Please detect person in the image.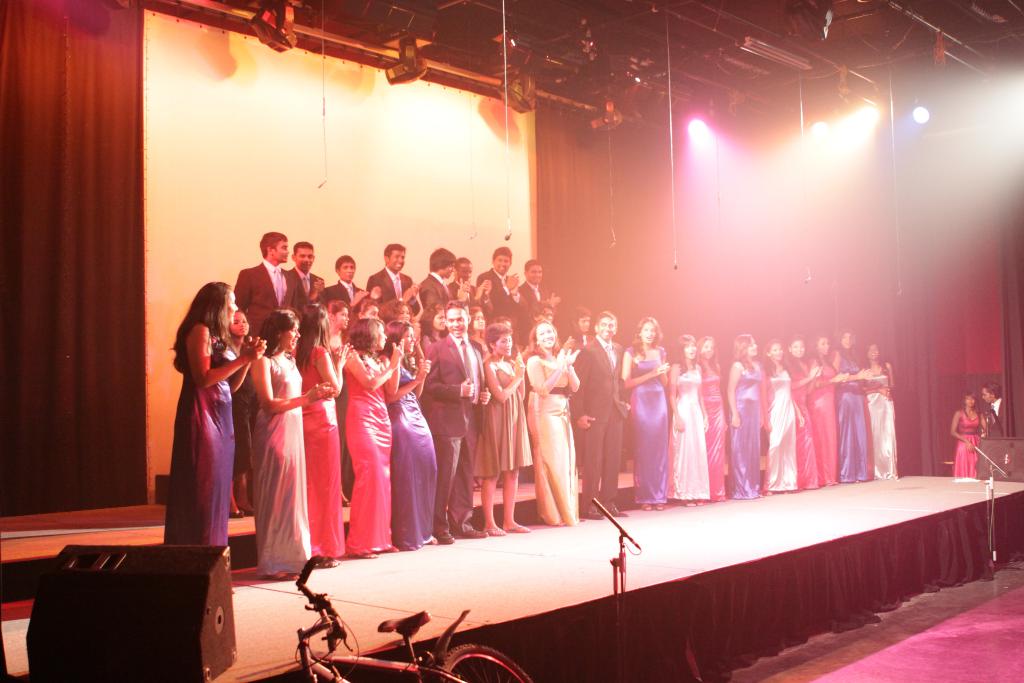
468 306 490 359.
